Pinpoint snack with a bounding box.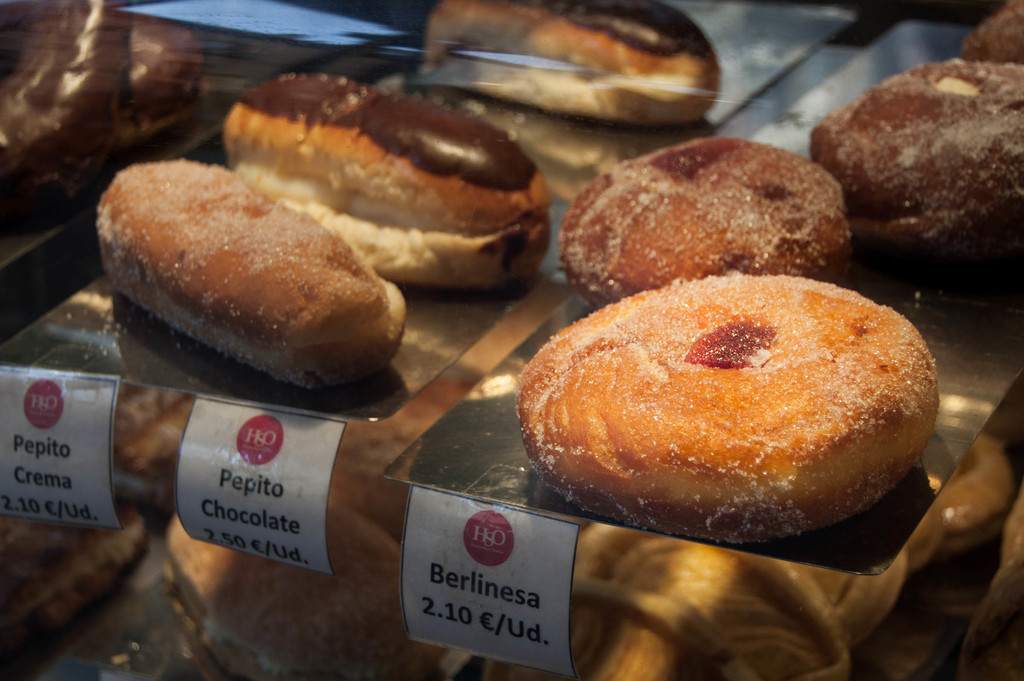
[left=959, top=1, right=1023, bottom=61].
